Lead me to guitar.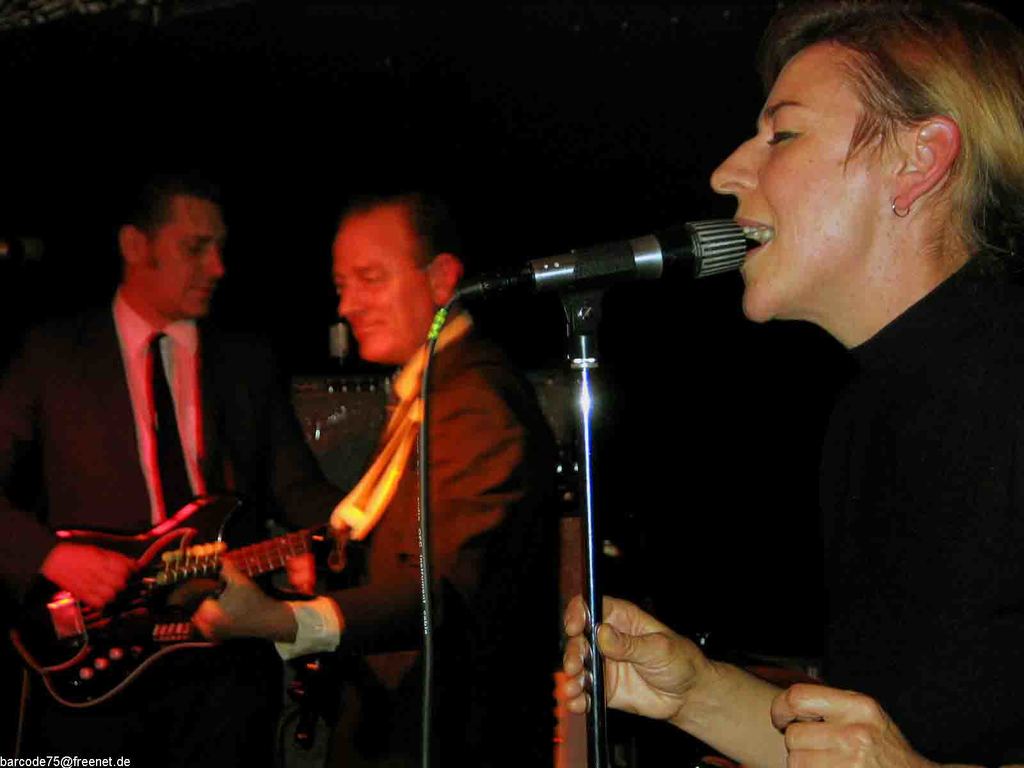
Lead to (left=7, top=492, right=342, bottom=713).
